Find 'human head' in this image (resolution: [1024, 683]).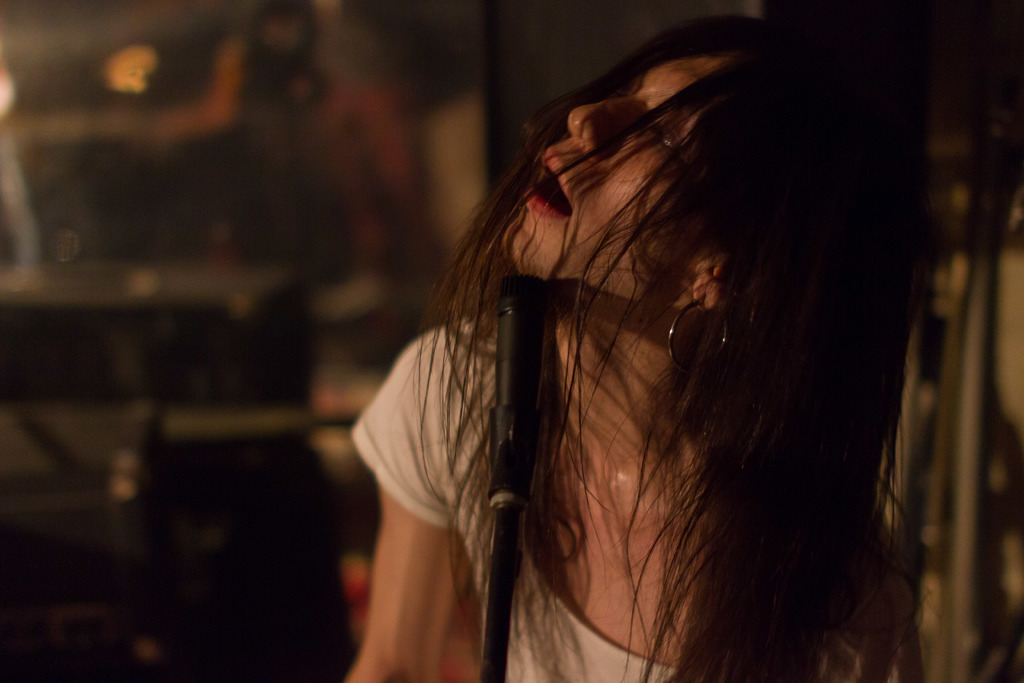
select_region(498, 19, 924, 324).
